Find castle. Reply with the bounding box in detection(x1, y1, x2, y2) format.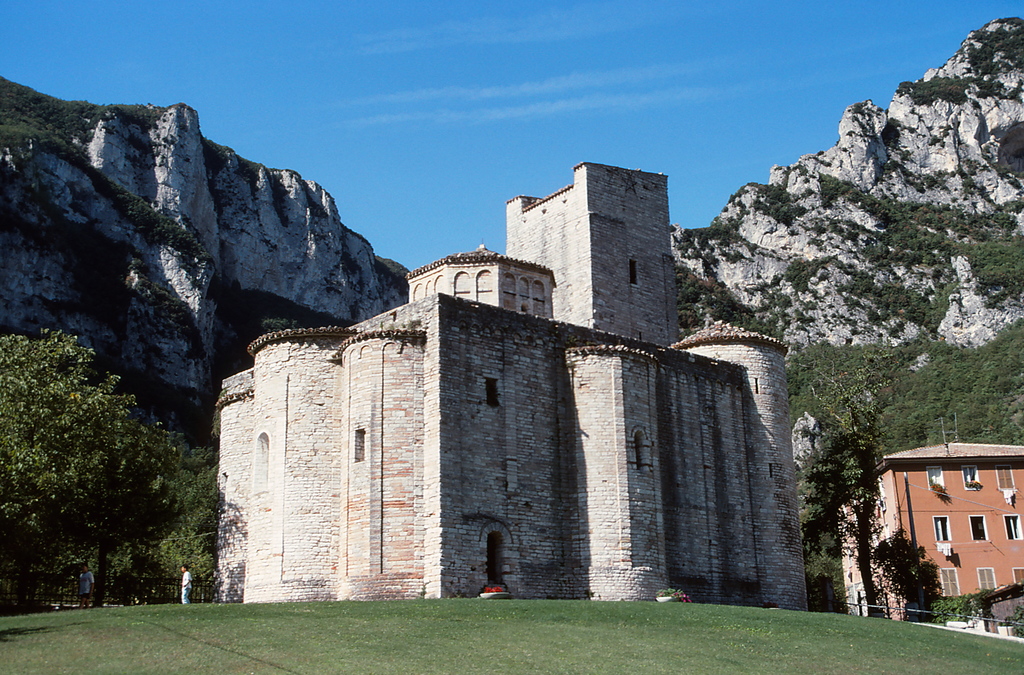
detection(211, 162, 812, 614).
